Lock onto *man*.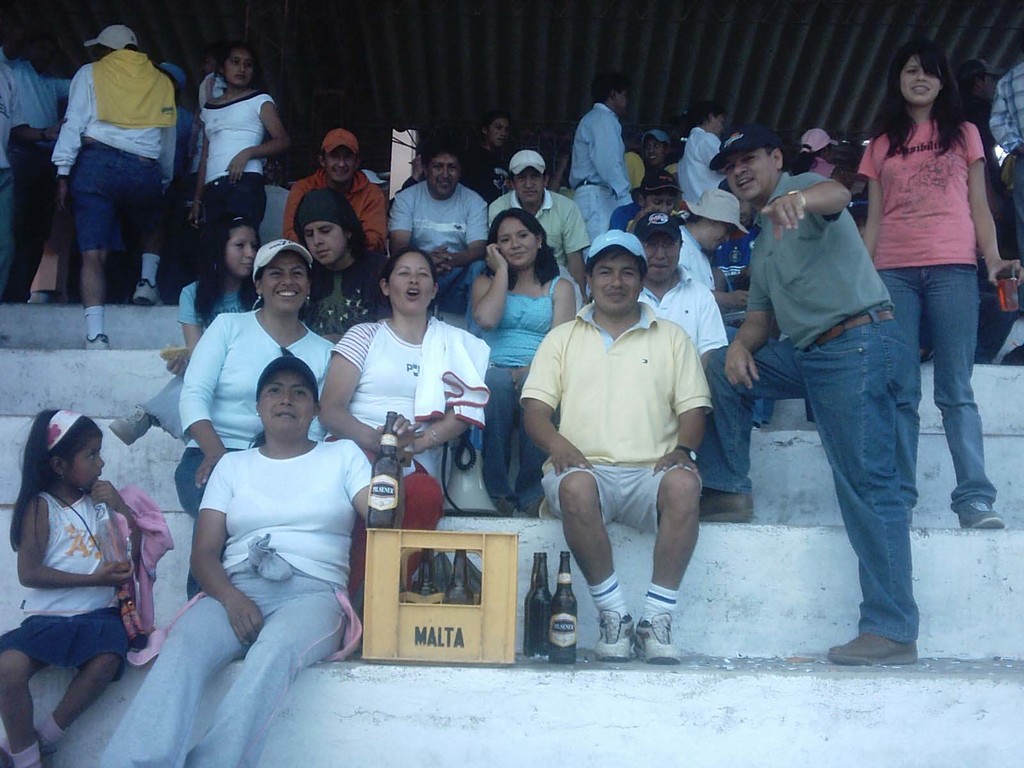
Locked: (595, 209, 726, 362).
